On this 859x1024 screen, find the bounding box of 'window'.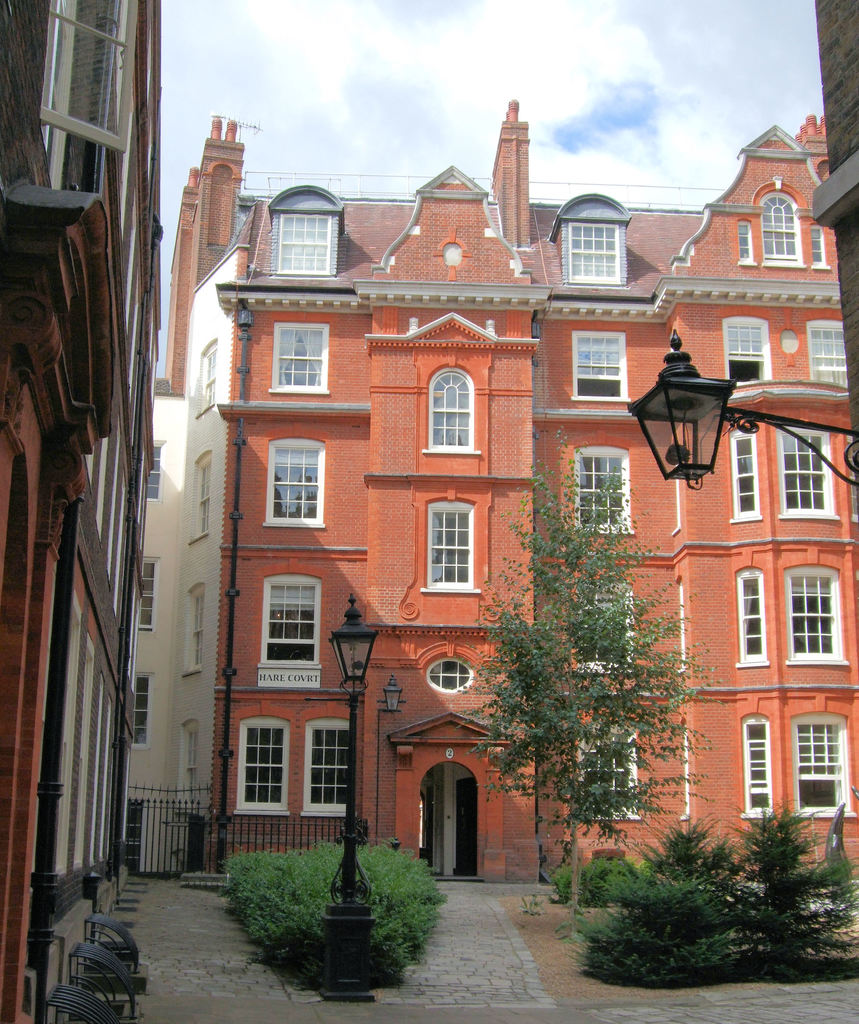
Bounding box: select_region(734, 574, 768, 662).
